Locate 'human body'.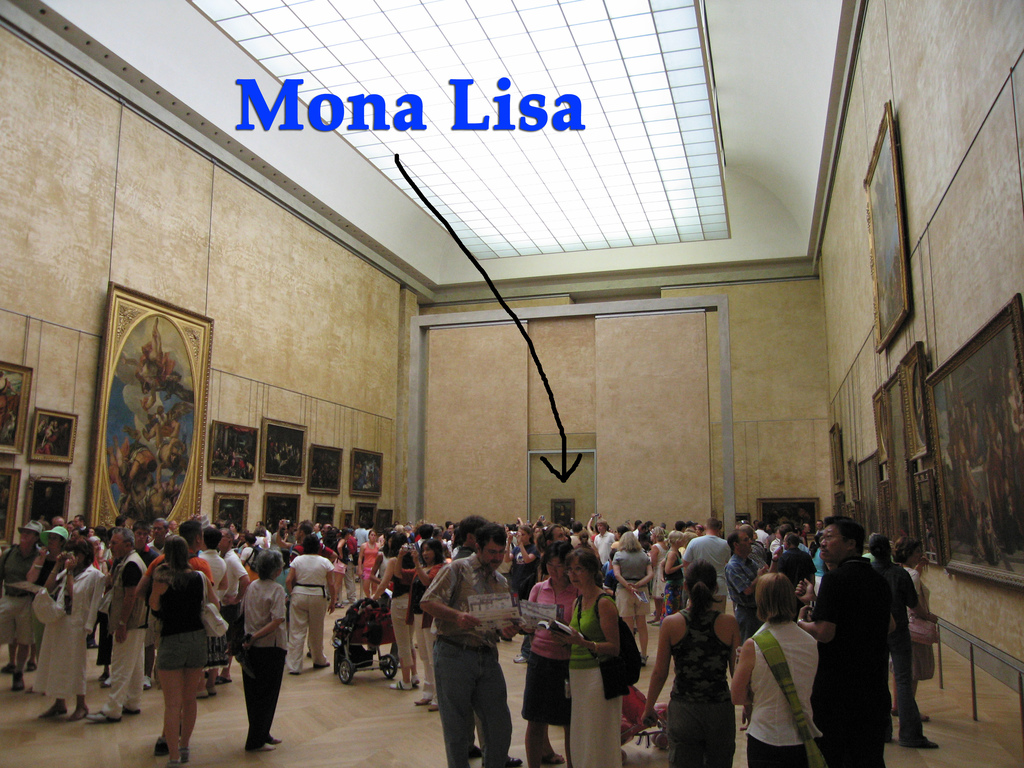
Bounding box: left=8, top=519, right=930, bottom=767.
